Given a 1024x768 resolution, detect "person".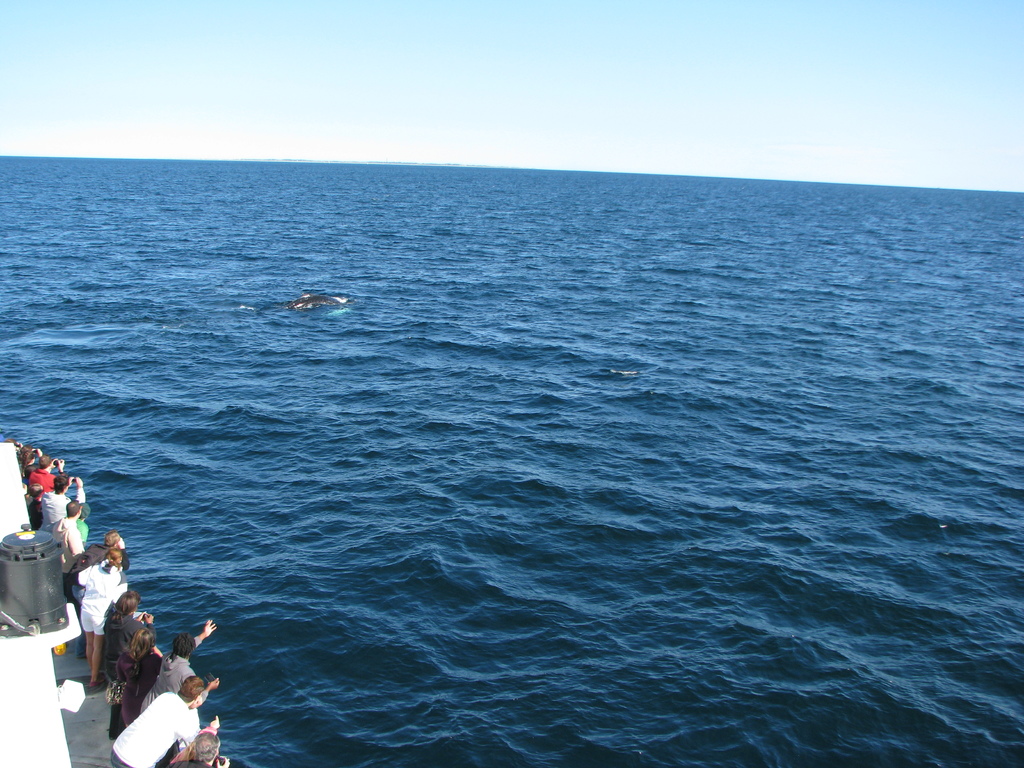
140 620 219 716.
